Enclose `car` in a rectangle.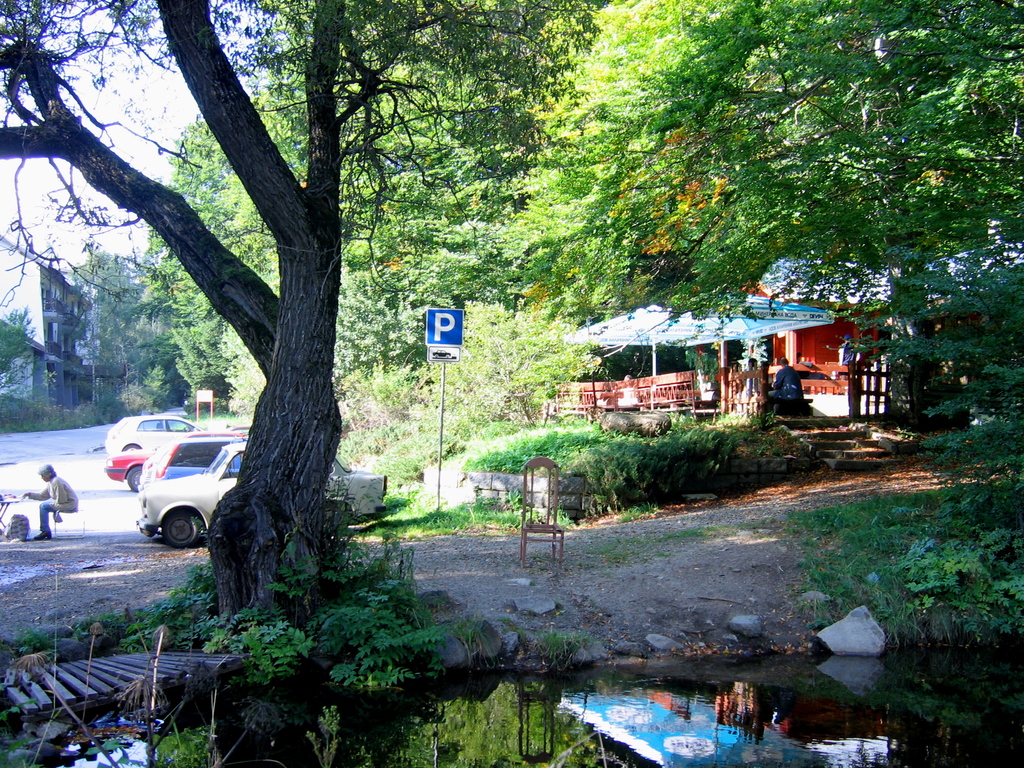
(103, 437, 156, 487).
